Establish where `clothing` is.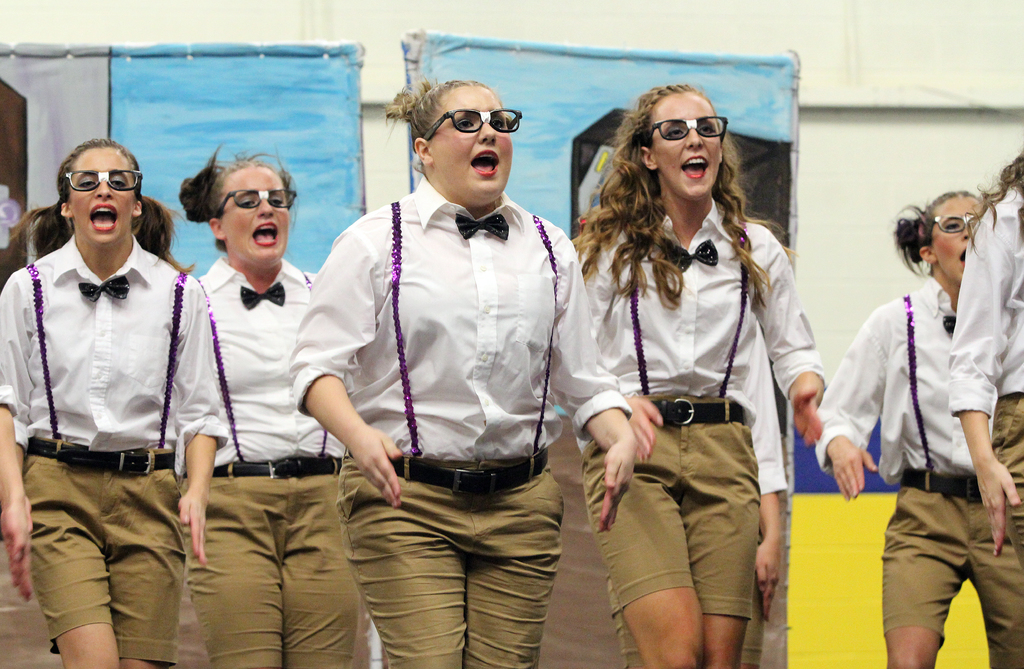
Established at crop(175, 251, 352, 668).
